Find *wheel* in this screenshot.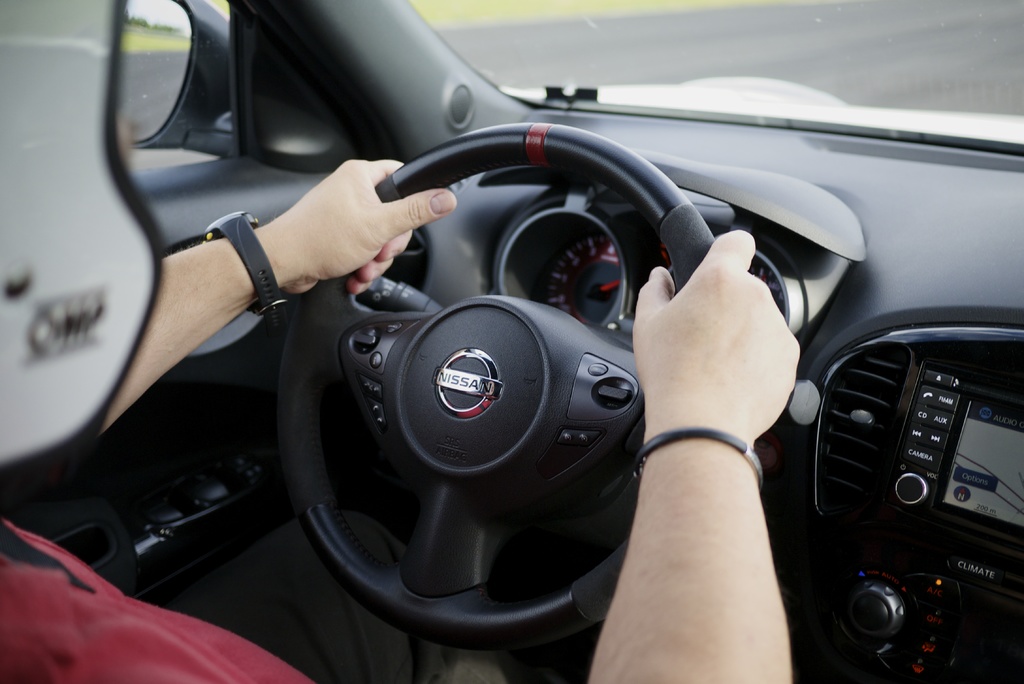
The bounding box for *wheel* is [left=278, top=121, right=716, bottom=630].
